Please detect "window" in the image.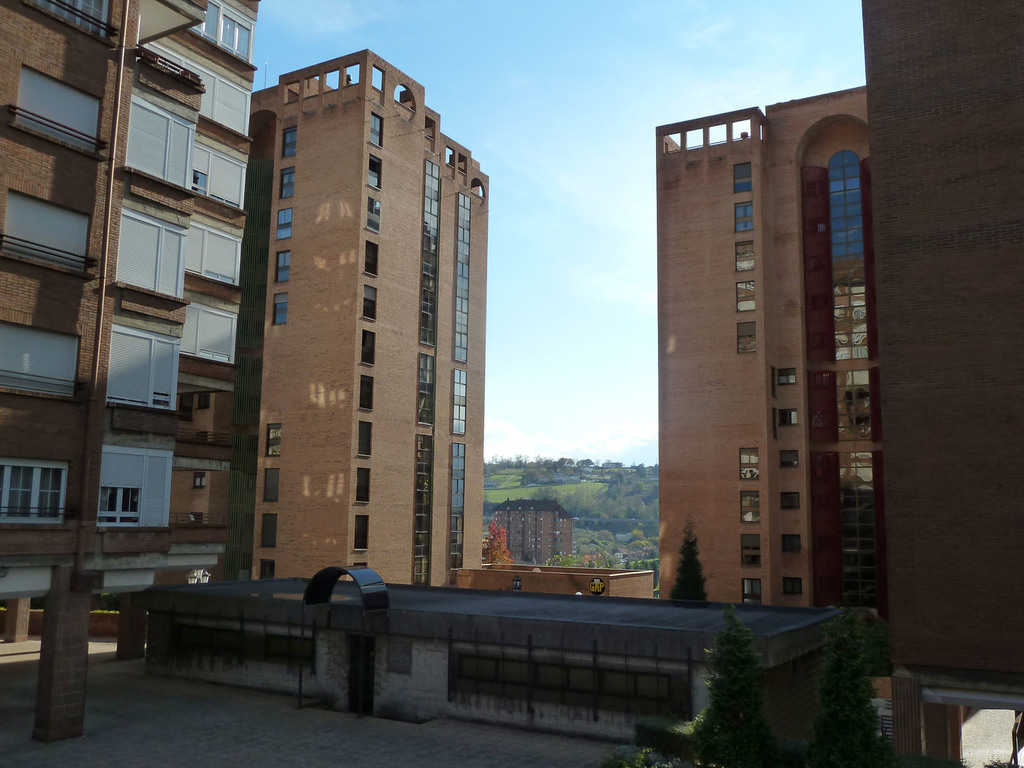
crop(783, 533, 801, 556).
